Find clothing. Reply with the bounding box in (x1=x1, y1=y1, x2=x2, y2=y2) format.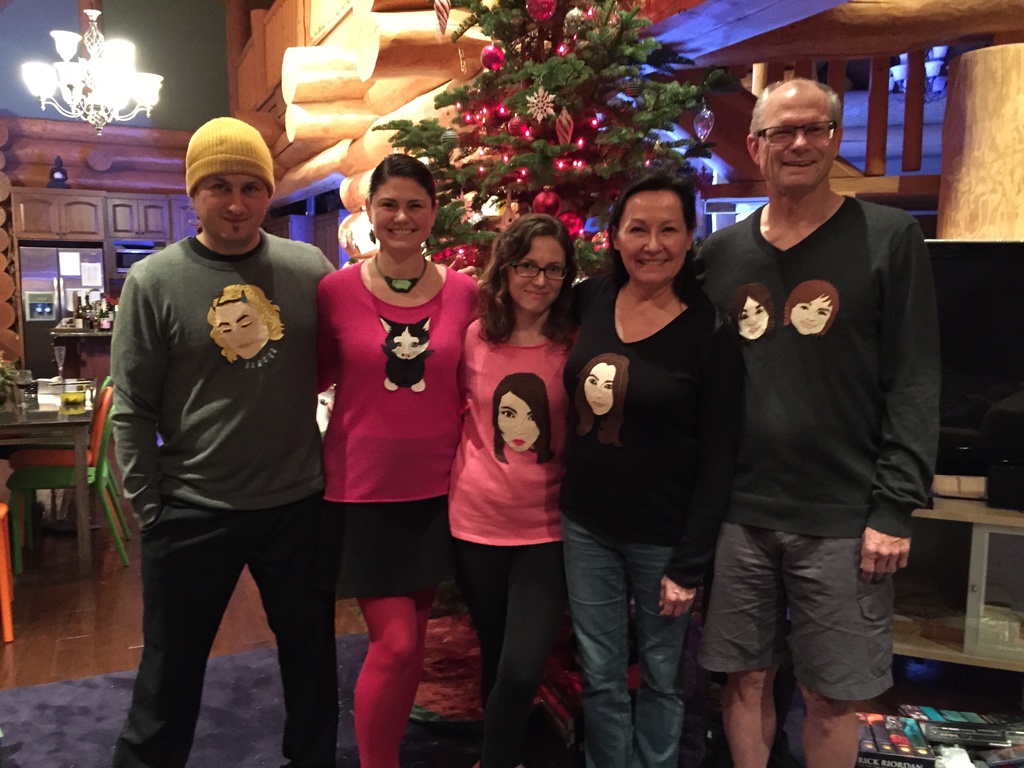
(x1=561, y1=276, x2=744, y2=767).
